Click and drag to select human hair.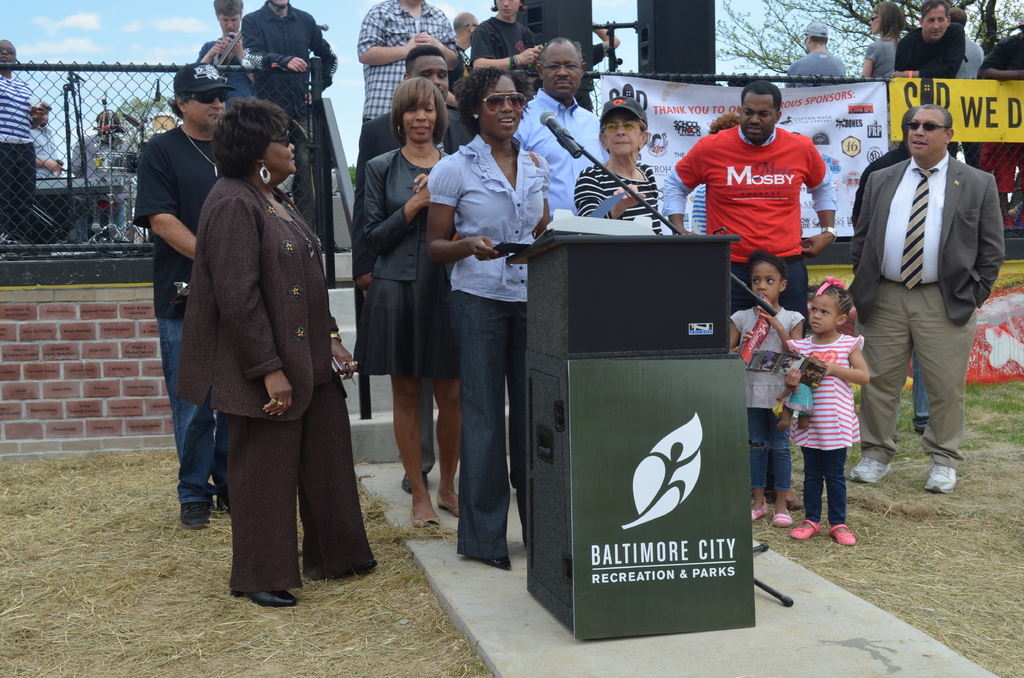
Selection: 404, 43, 447, 79.
